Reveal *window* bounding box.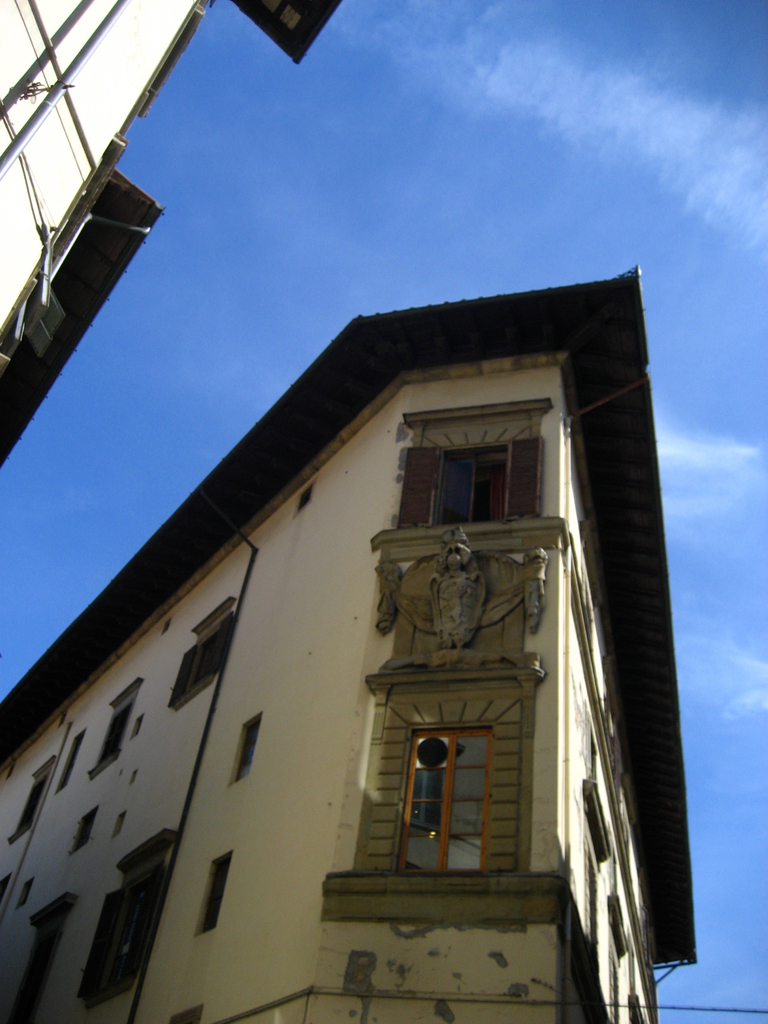
Revealed: [9,758,56,842].
